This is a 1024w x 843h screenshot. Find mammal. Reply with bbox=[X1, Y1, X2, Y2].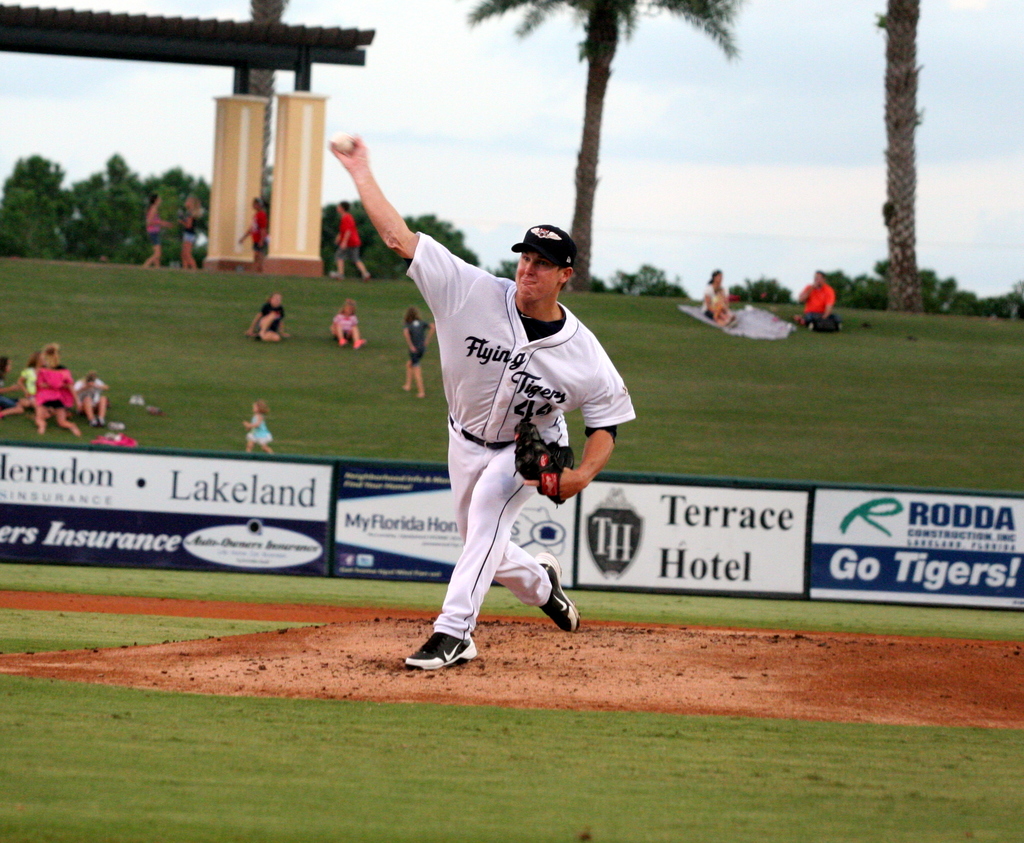
bbox=[330, 139, 639, 671].
